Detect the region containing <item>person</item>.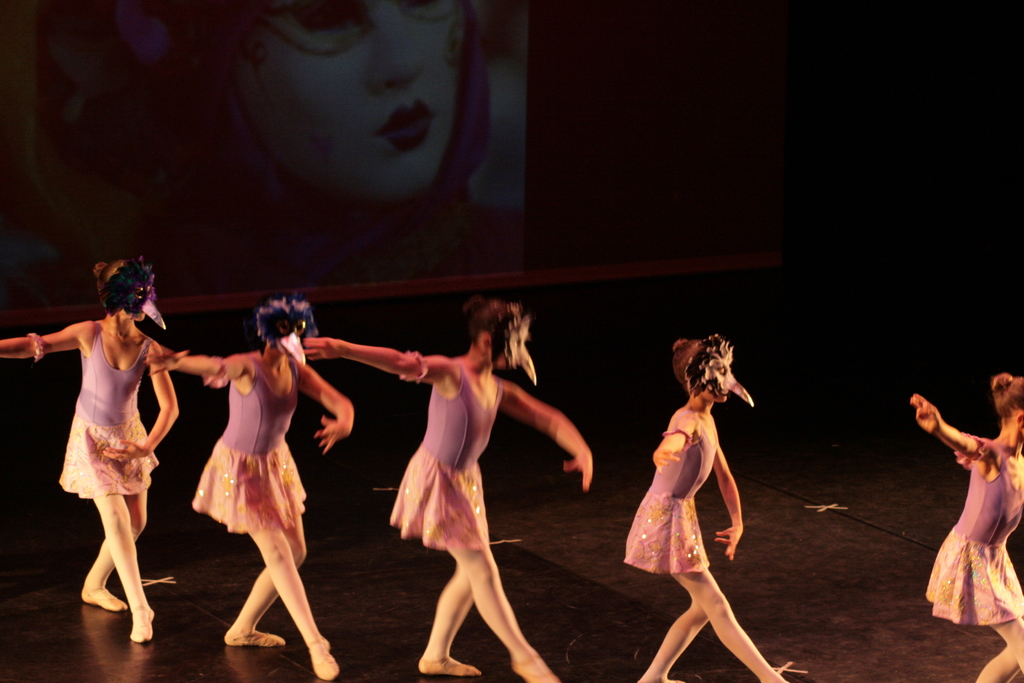
<box>156,0,500,245</box>.
